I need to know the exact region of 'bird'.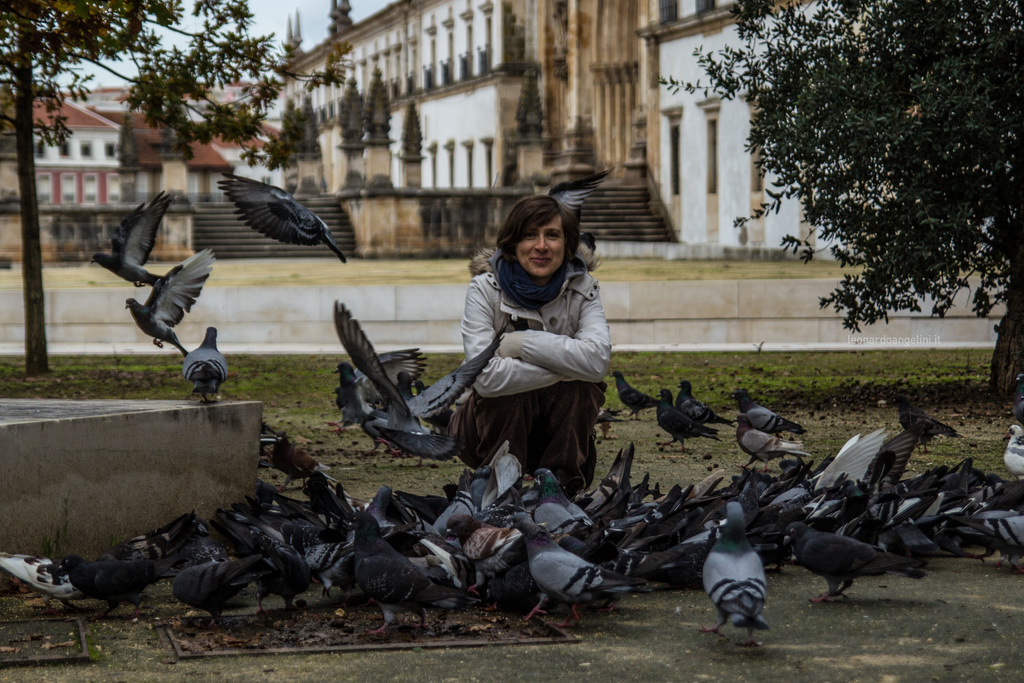
Region: crop(857, 493, 932, 531).
